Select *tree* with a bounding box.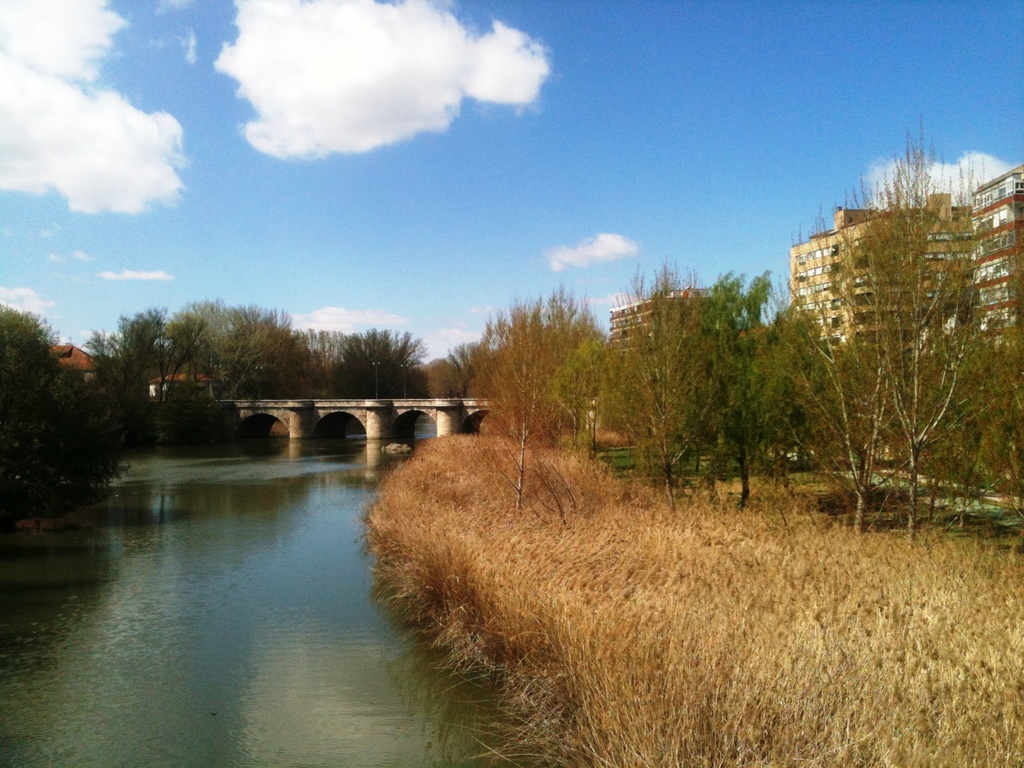
box(195, 307, 344, 400).
